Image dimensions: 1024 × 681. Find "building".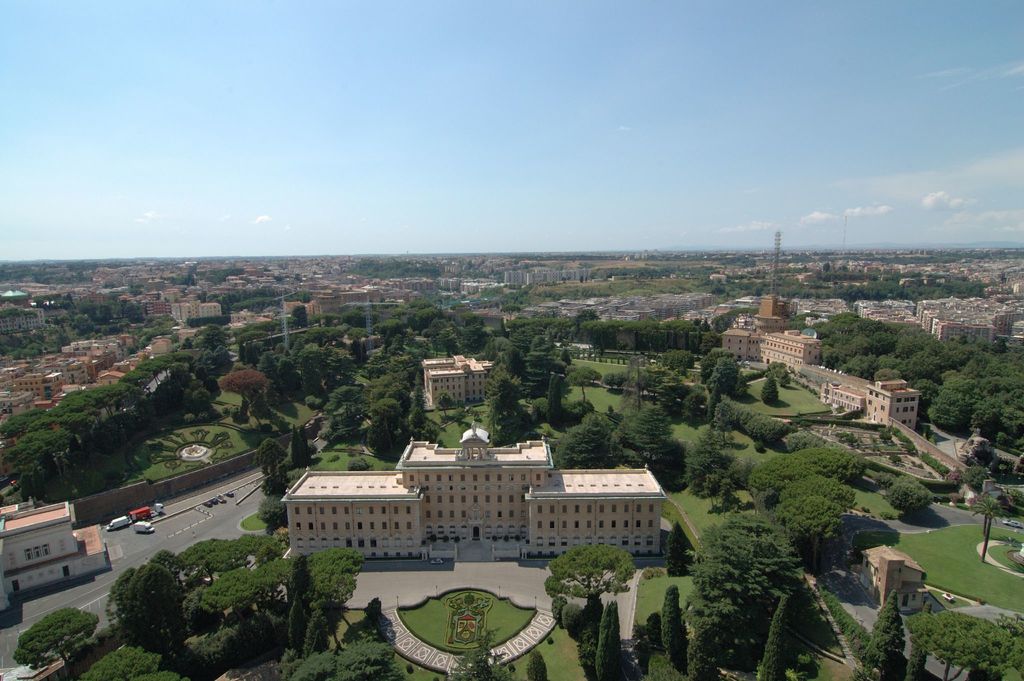
[x1=719, y1=326, x2=824, y2=382].
